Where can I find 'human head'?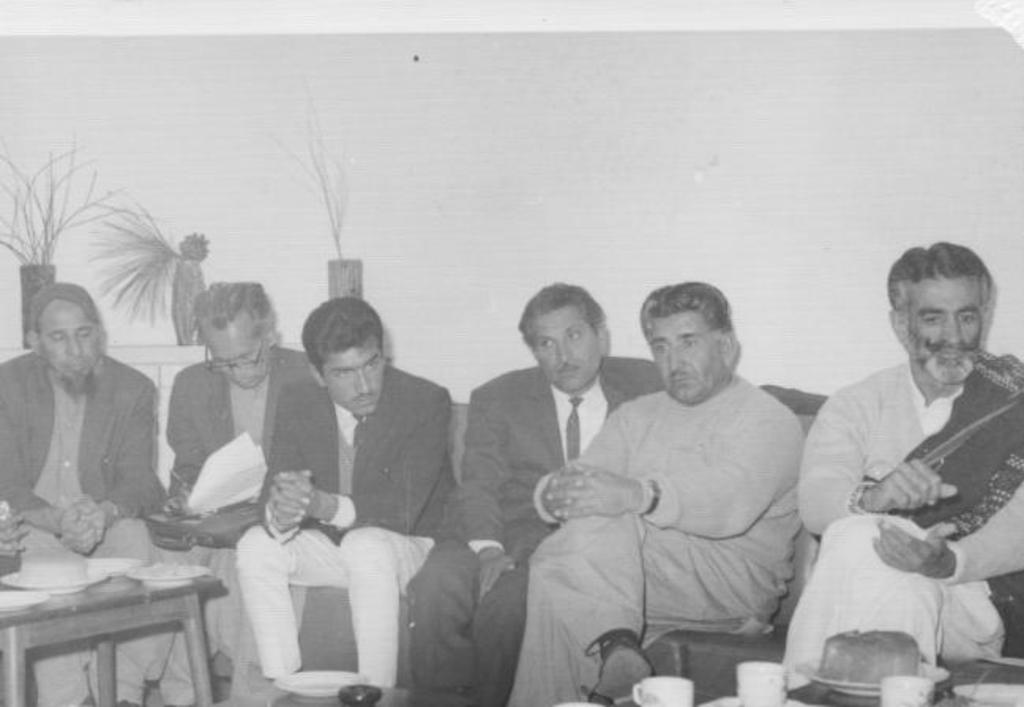
You can find it at l=192, t=278, r=286, b=396.
